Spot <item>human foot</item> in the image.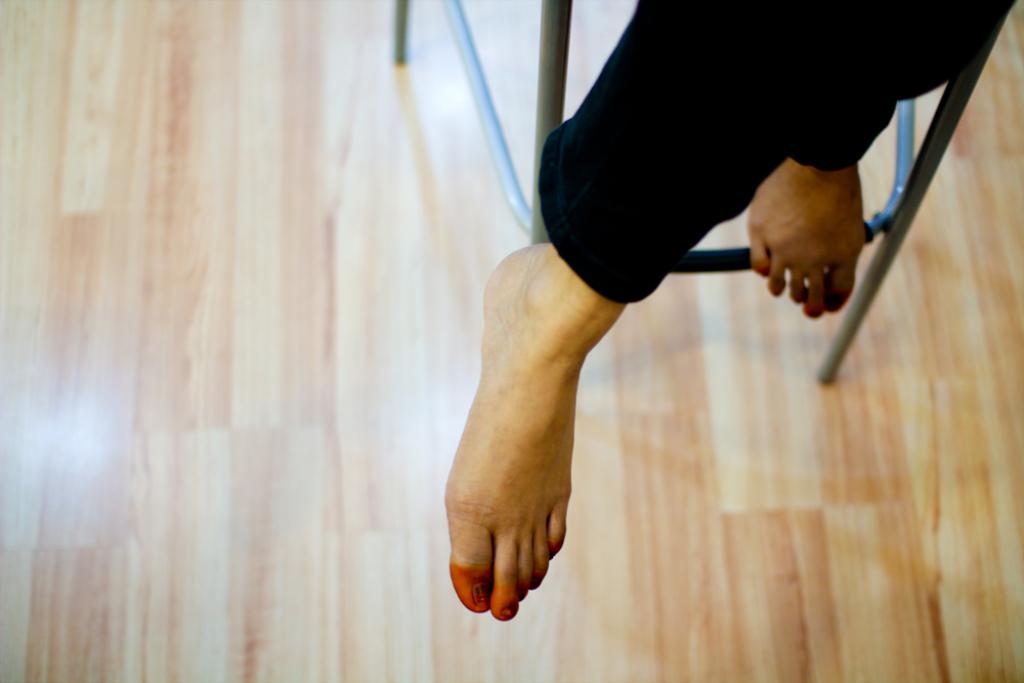
<item>human foot</item> found at [x1=746, y1=151, x2=866, y2=321].
